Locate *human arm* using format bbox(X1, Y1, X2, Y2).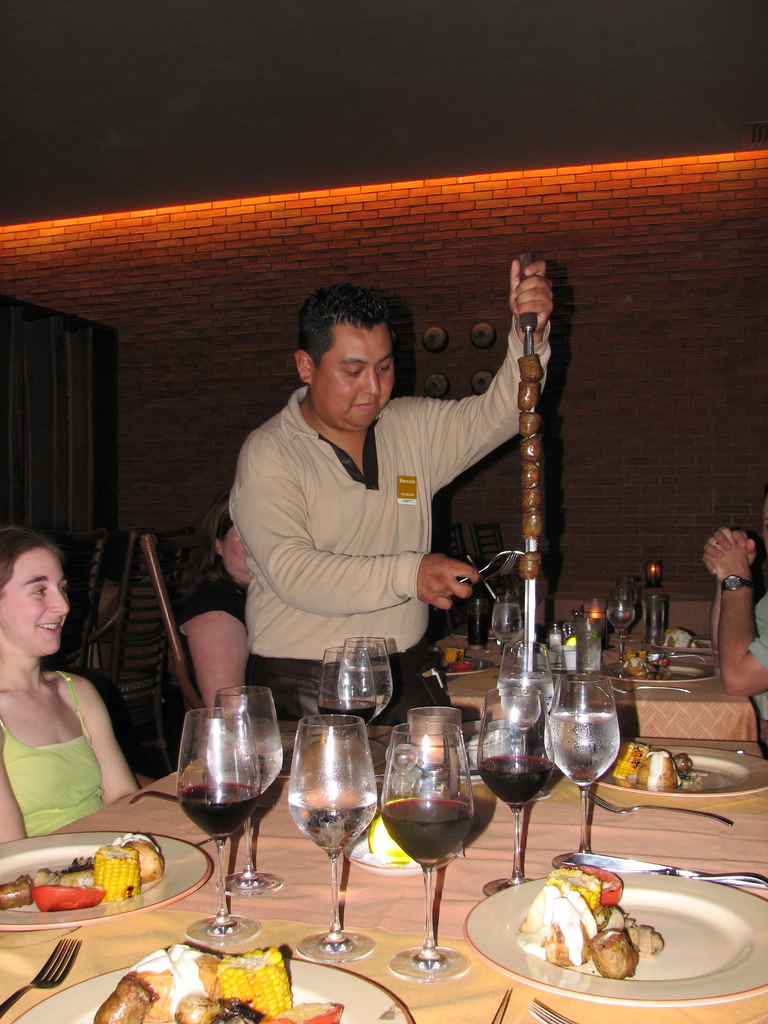
bbox(705, 525, 767, 652).
